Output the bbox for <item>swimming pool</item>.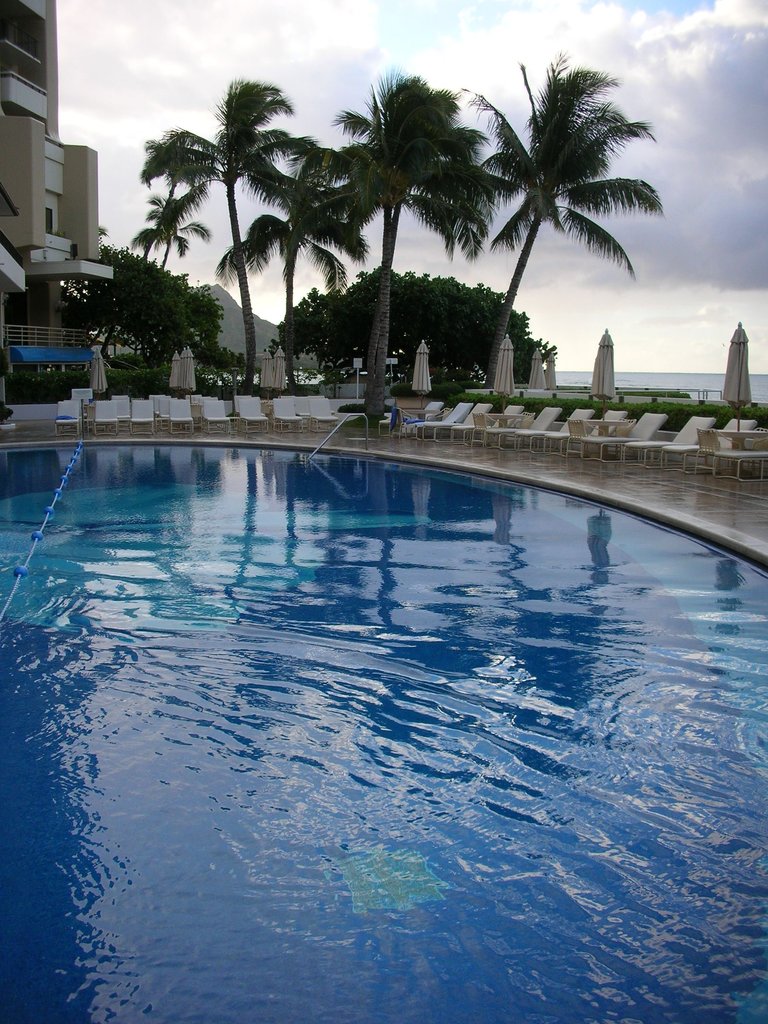
(0,352,751,986).
